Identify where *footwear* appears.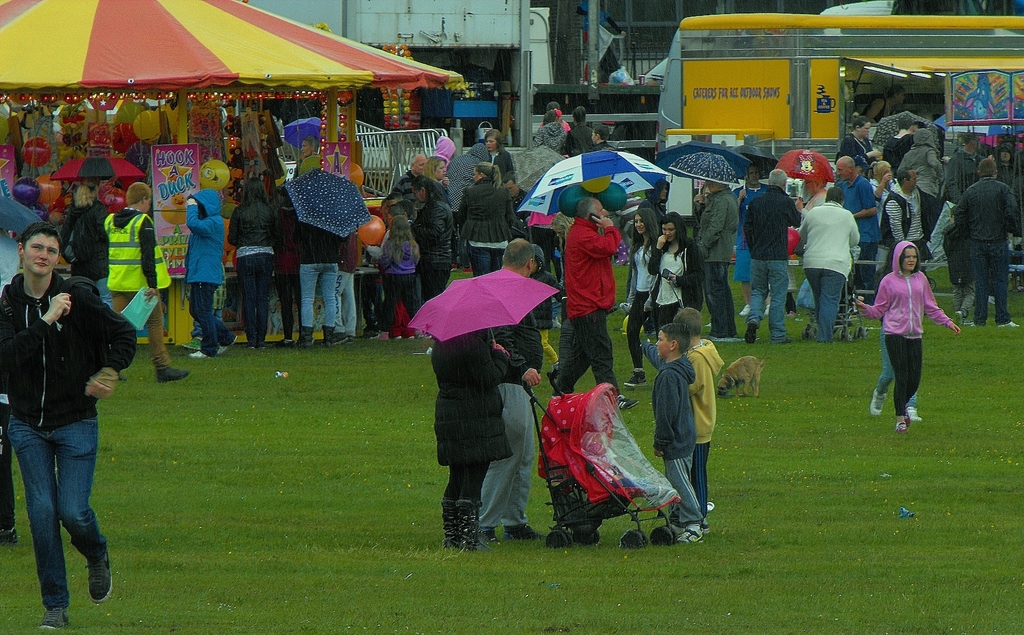
Appears at 388,332,401,341.
